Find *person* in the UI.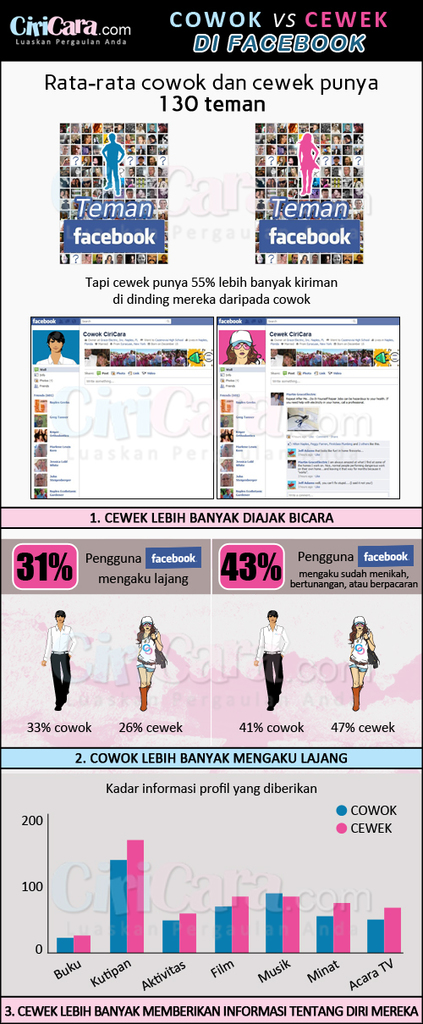
UI element at BBox(137, 617, 165, 710).
